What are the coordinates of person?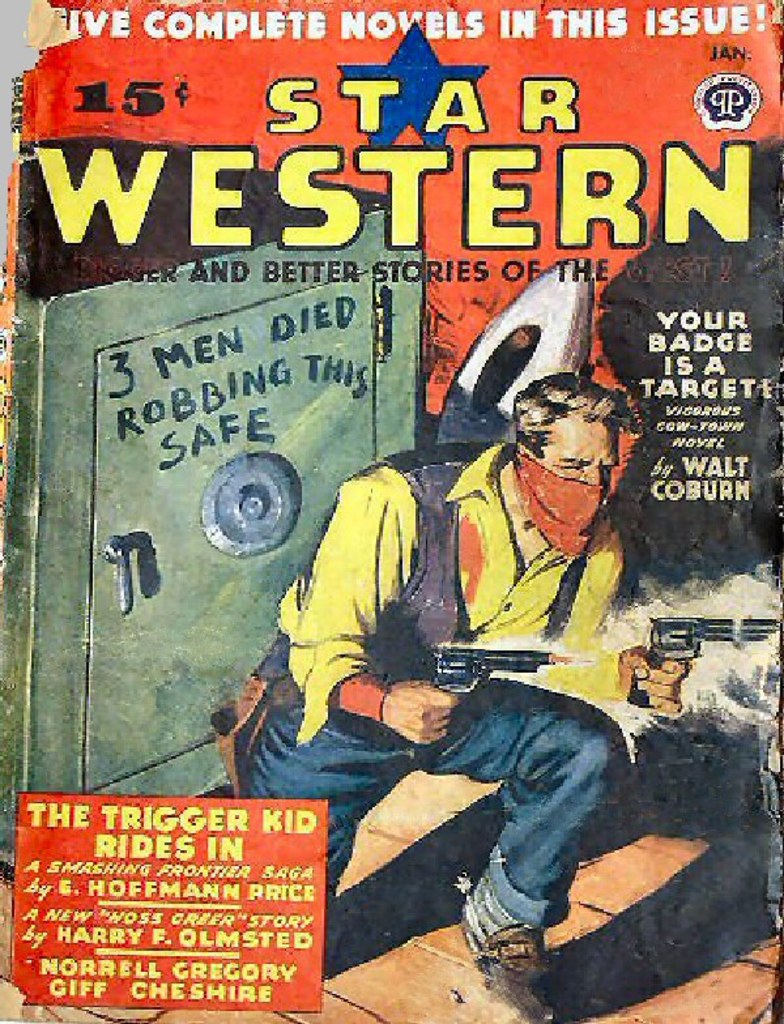
[x1=349, y1=340, x2=656, y2=956].
